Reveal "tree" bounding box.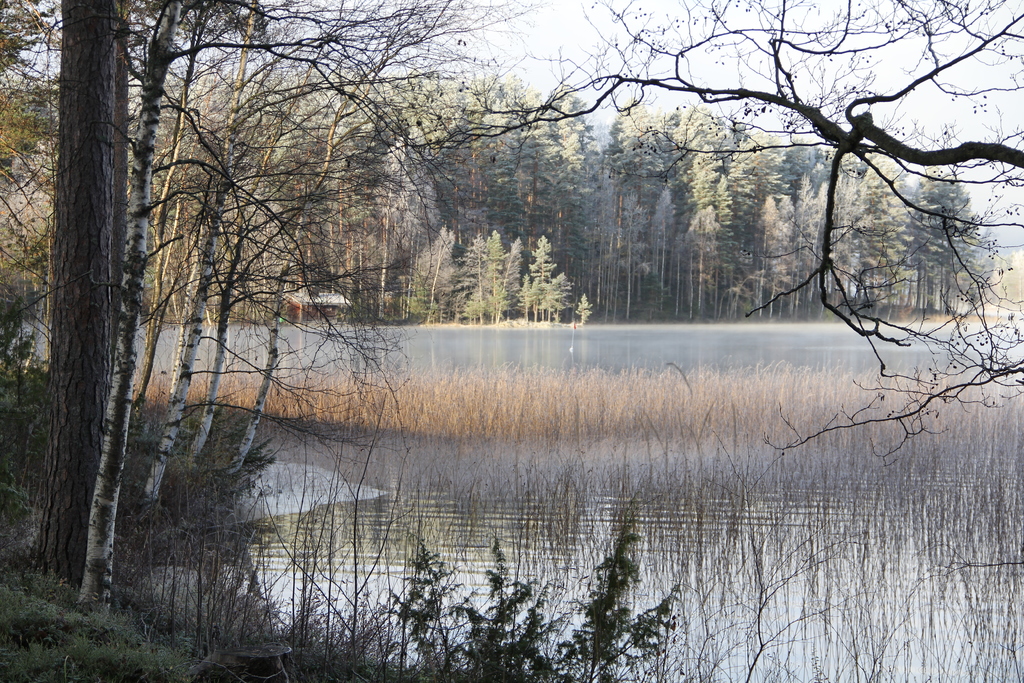
Revealed: 0 0 548 609.
